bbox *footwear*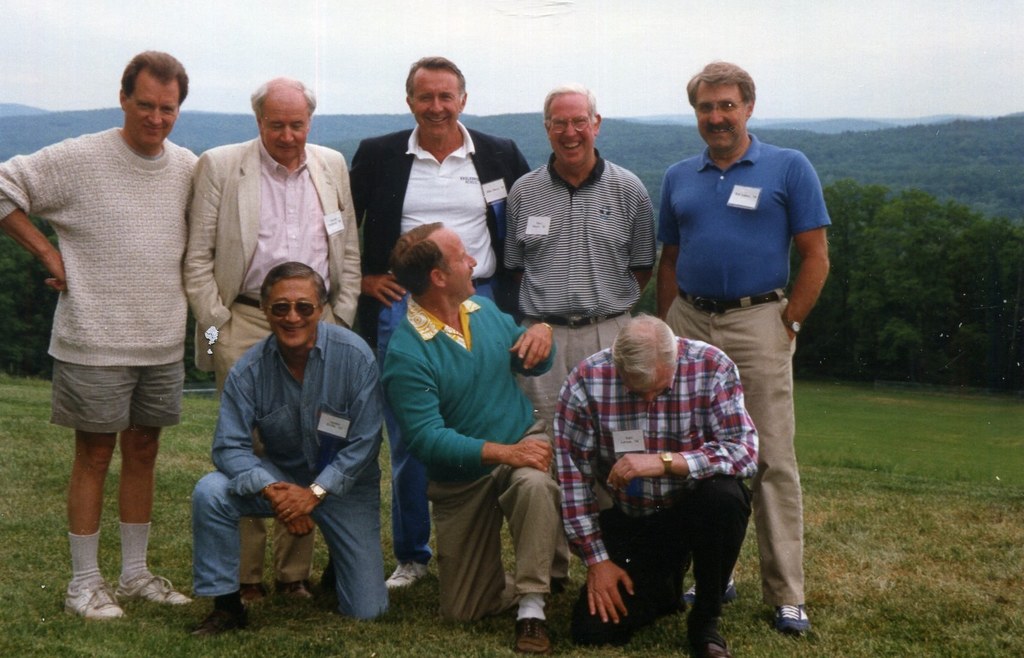
x1=56, y1=562, x2=147, y2=629
